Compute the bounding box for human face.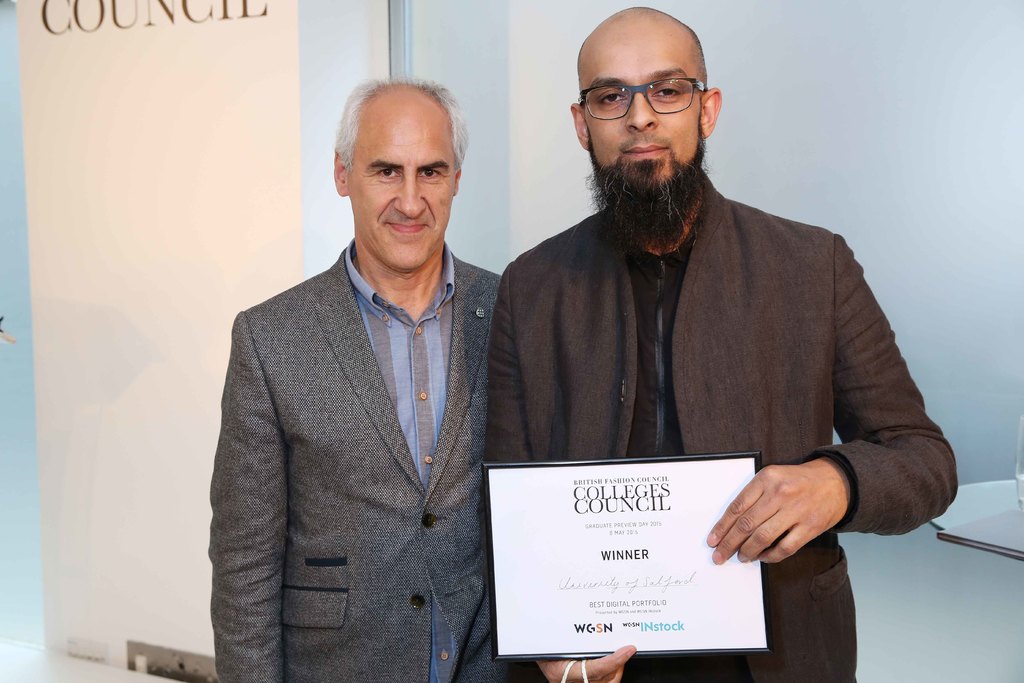
(342,99,458,267).
